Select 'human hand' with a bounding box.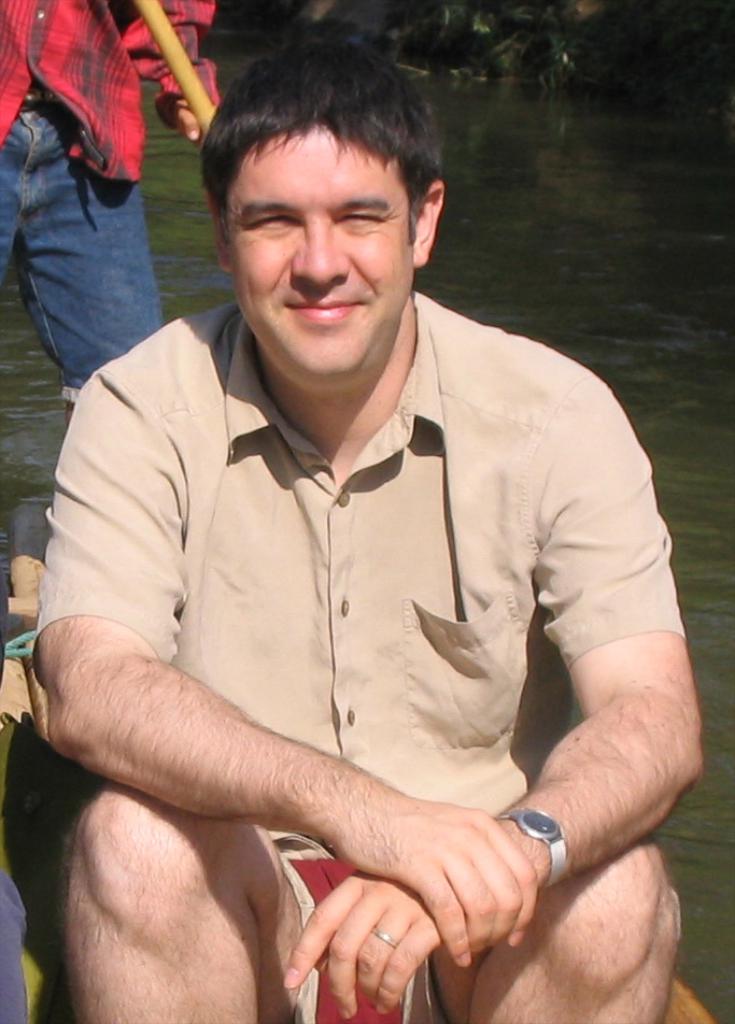
<region>331, 795, 542, 969</region>.
